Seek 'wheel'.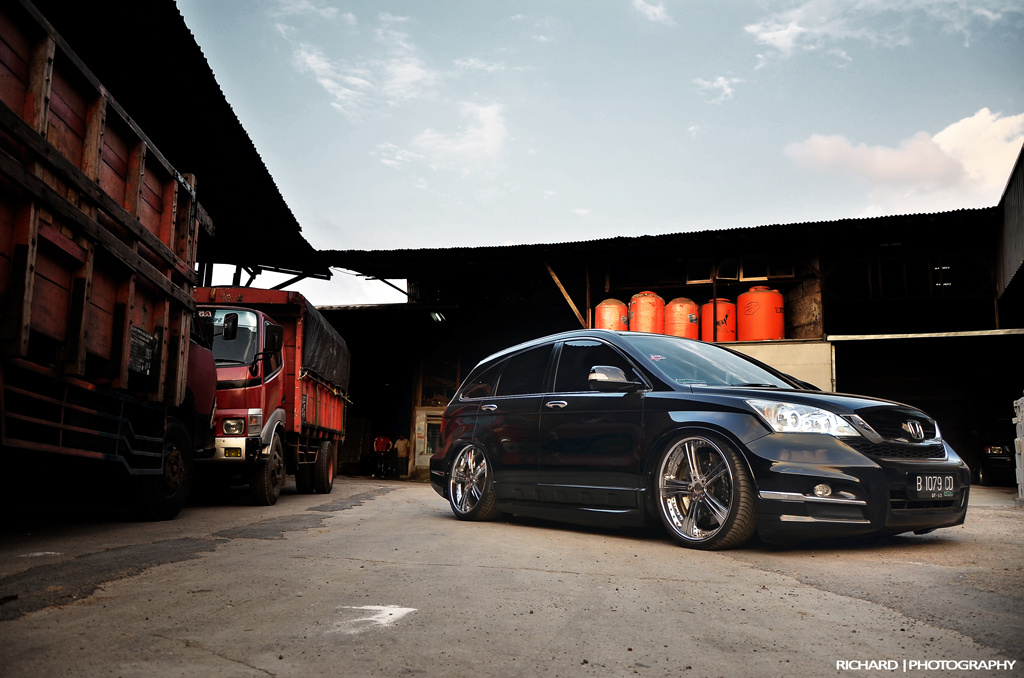
box(295, 463, 317, 495).
